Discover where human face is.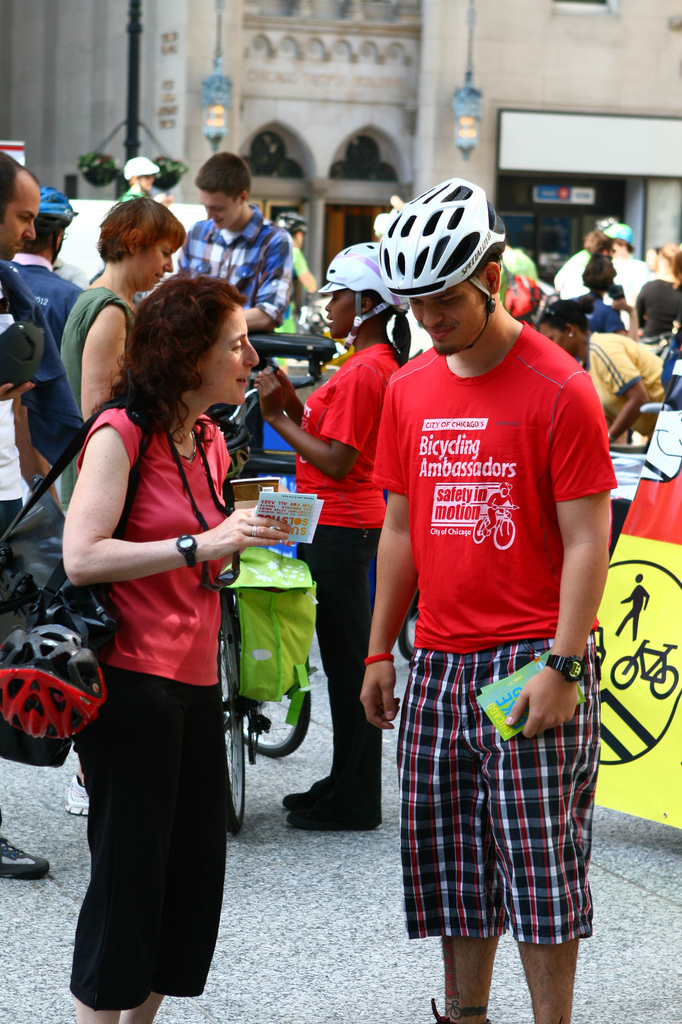
Discovered at region(136, 235, 171, 287).
